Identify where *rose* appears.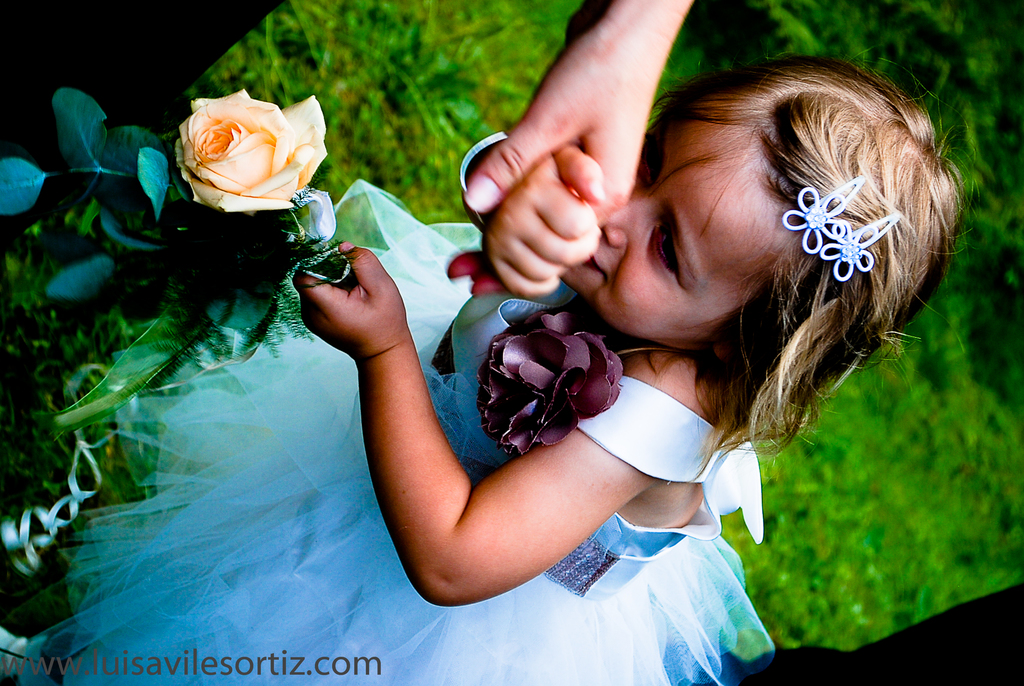
Appears at (left=181, top=86, right=332, bottom=216).
